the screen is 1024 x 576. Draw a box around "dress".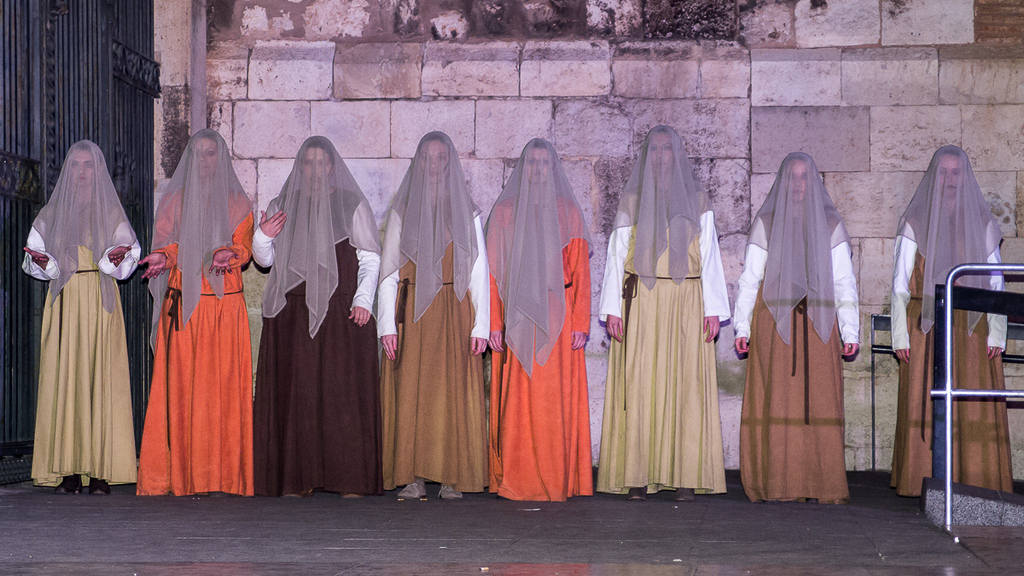
box(377, 197, 491, 500).
